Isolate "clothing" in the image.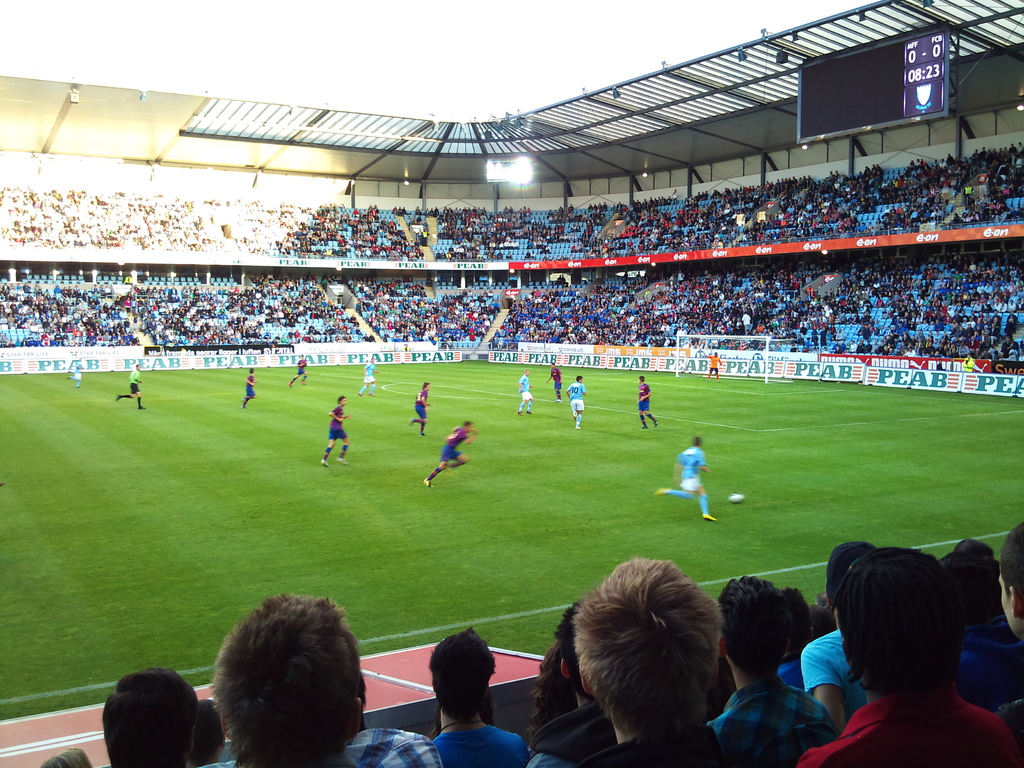
Isolated region: (x1=414, y1=385, x2=429, y2=418).
